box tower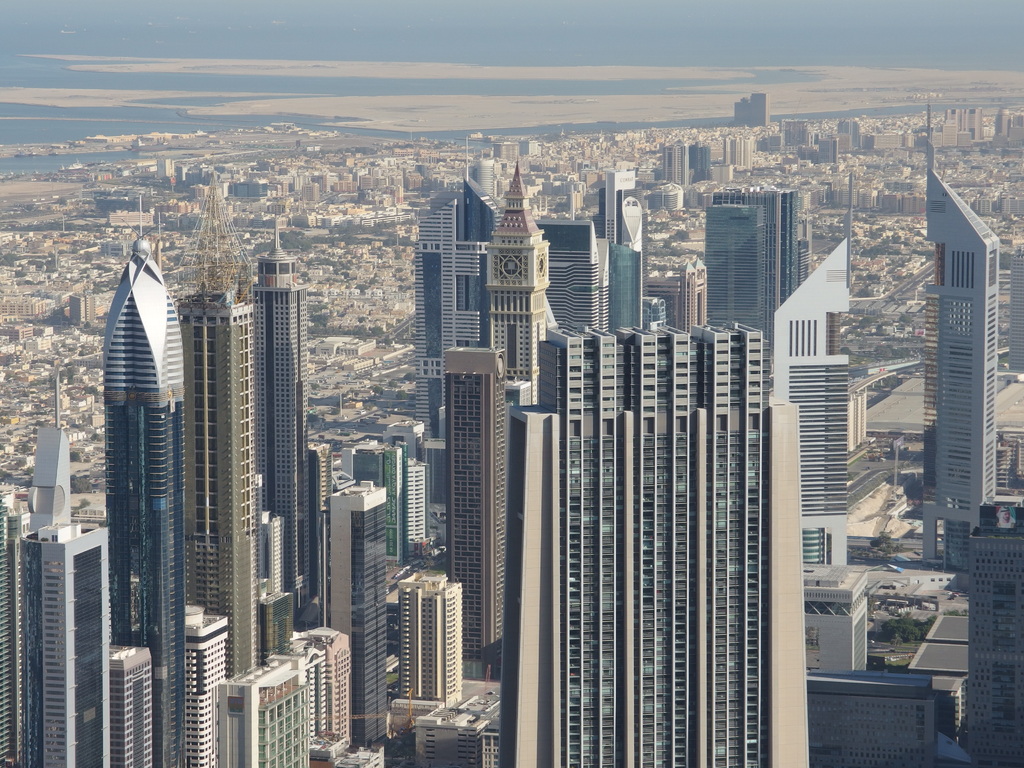
<box>920,98,996,573</box>
